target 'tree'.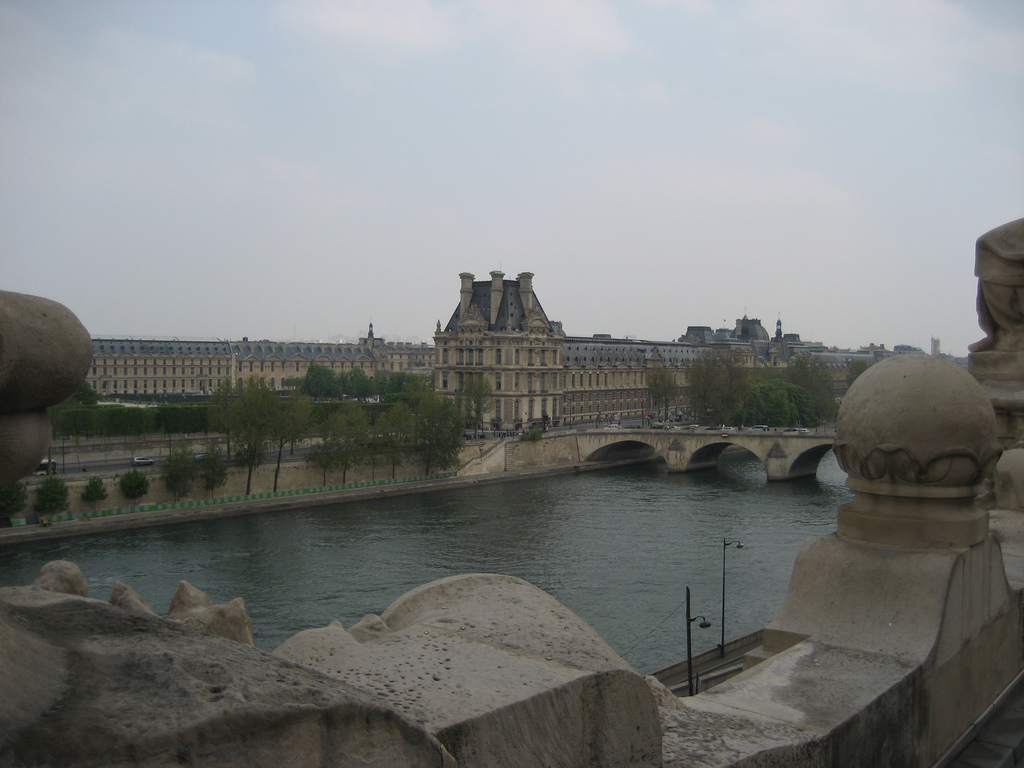
Target region: (0,480,25,524).
